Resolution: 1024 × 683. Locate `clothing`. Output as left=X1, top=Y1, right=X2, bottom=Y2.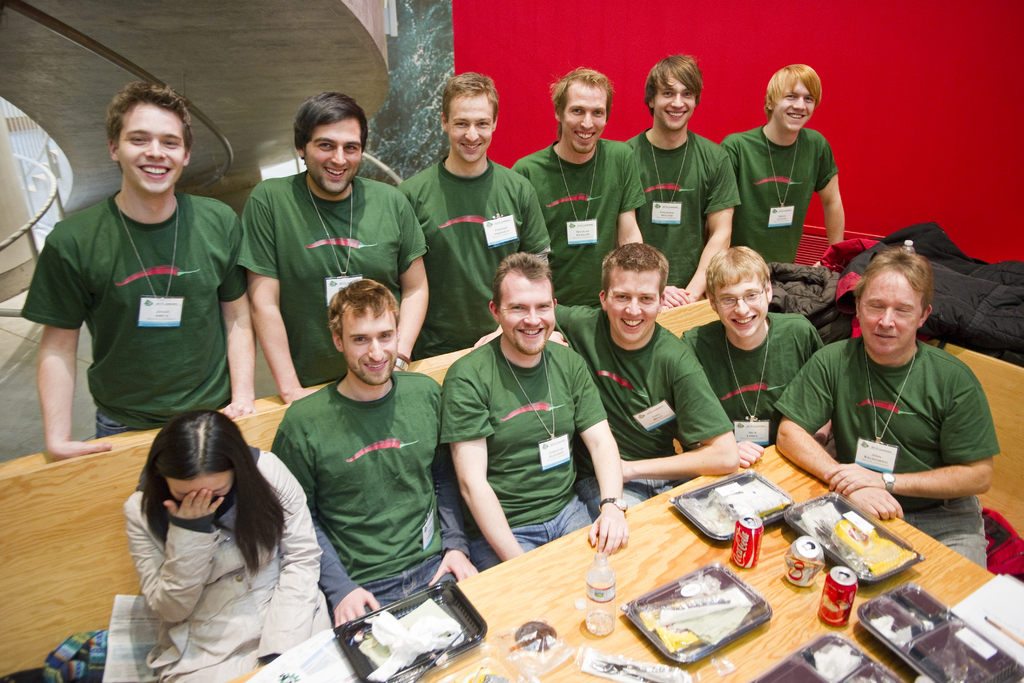
left=266, top=388, right=484, bottom=637.
